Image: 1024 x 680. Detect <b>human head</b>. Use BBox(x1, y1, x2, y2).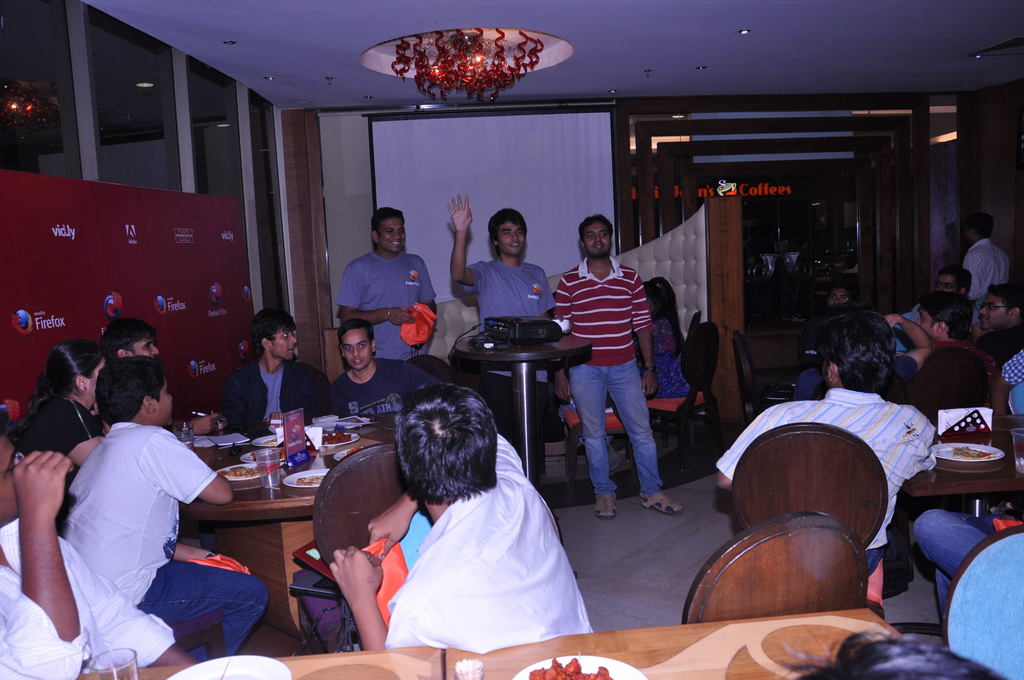
BBox(48, 344, 107, 408).
